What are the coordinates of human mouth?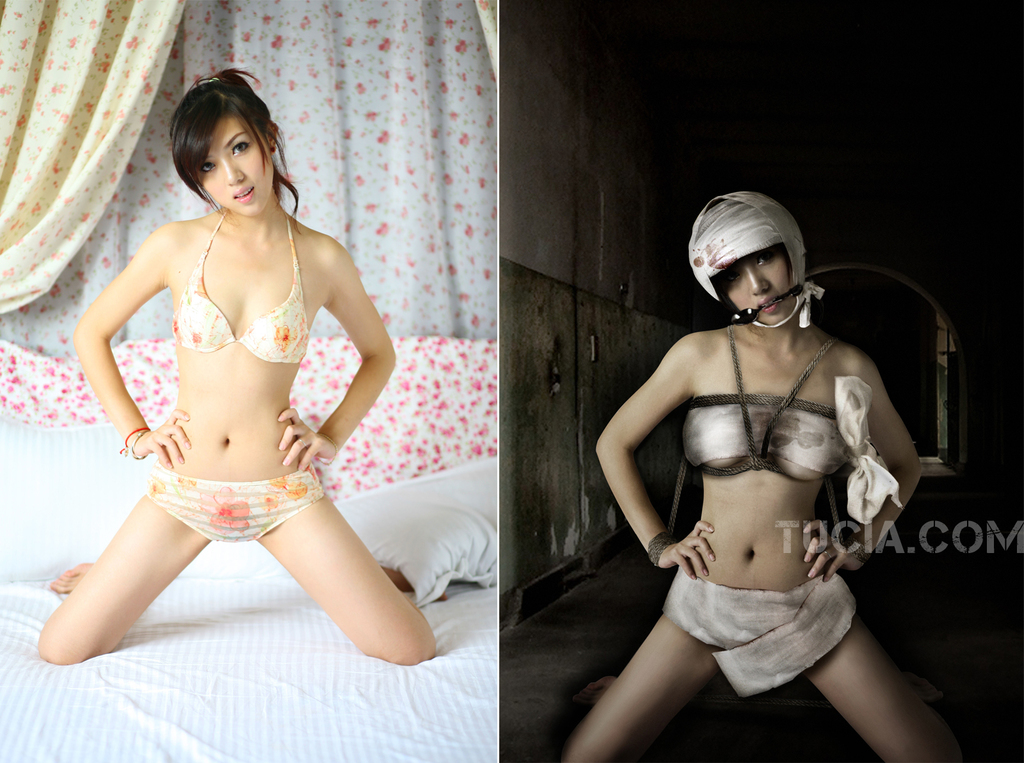
757 294 785 314.
